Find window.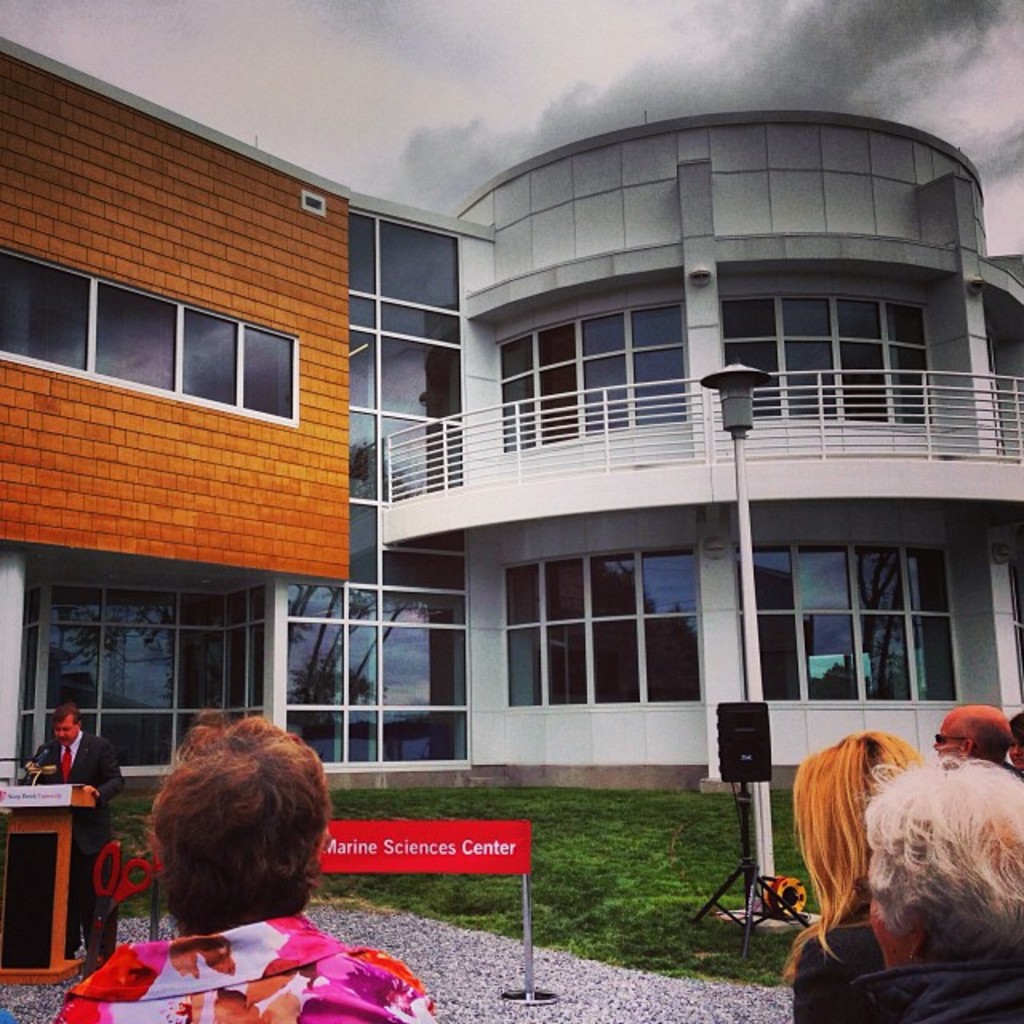
Rect(496, 318, 685, 426).
